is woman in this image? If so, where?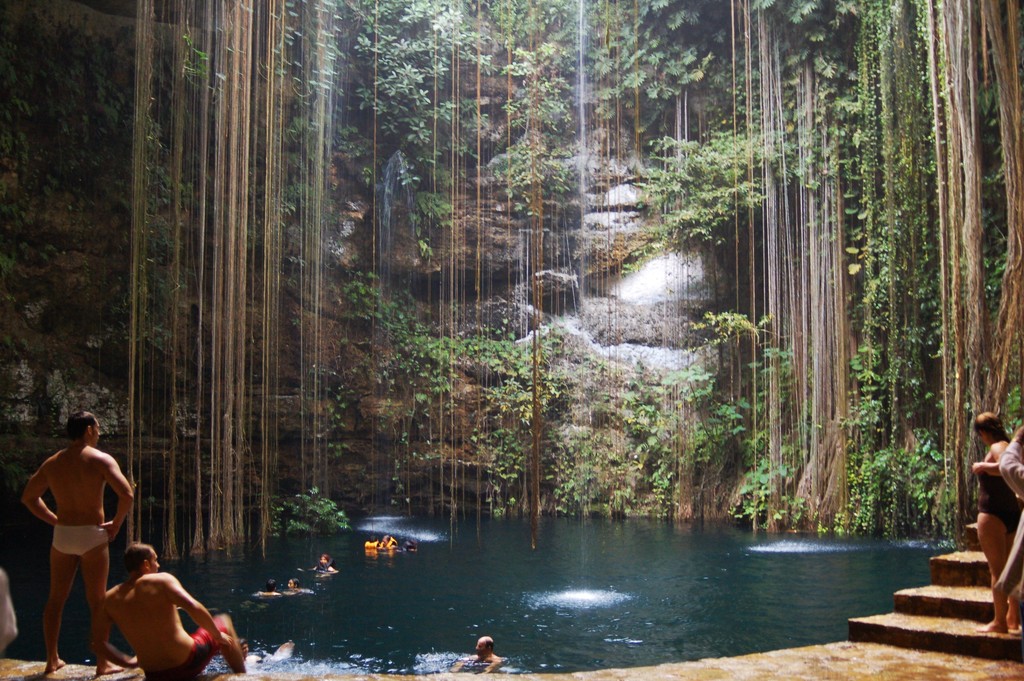
Yes, at [299,548,336,572].
